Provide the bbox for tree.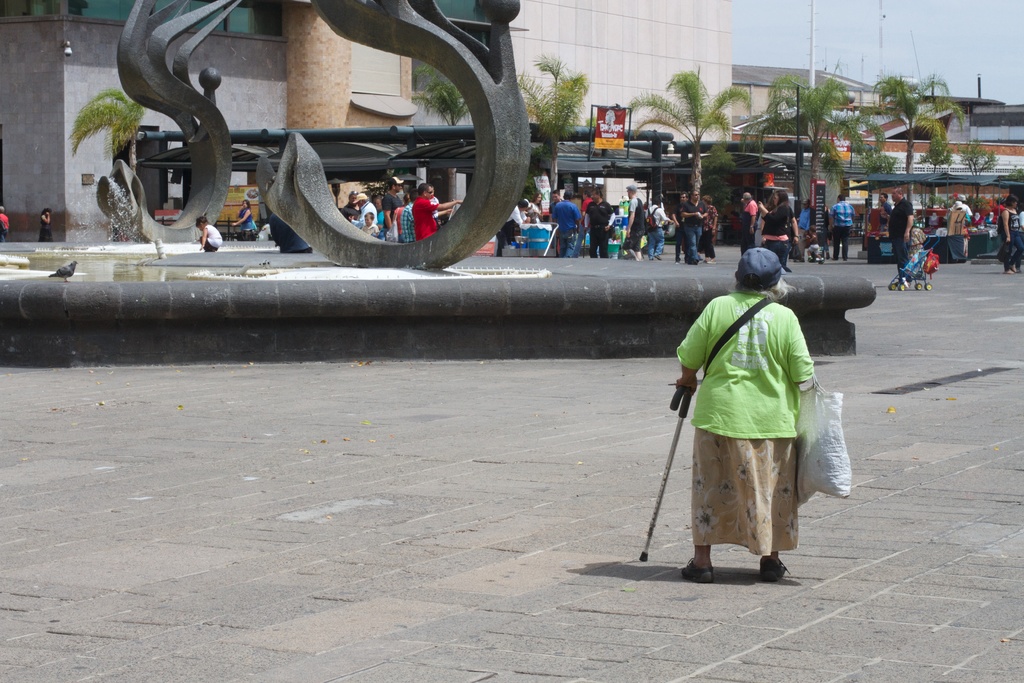
872/76/952/176.
